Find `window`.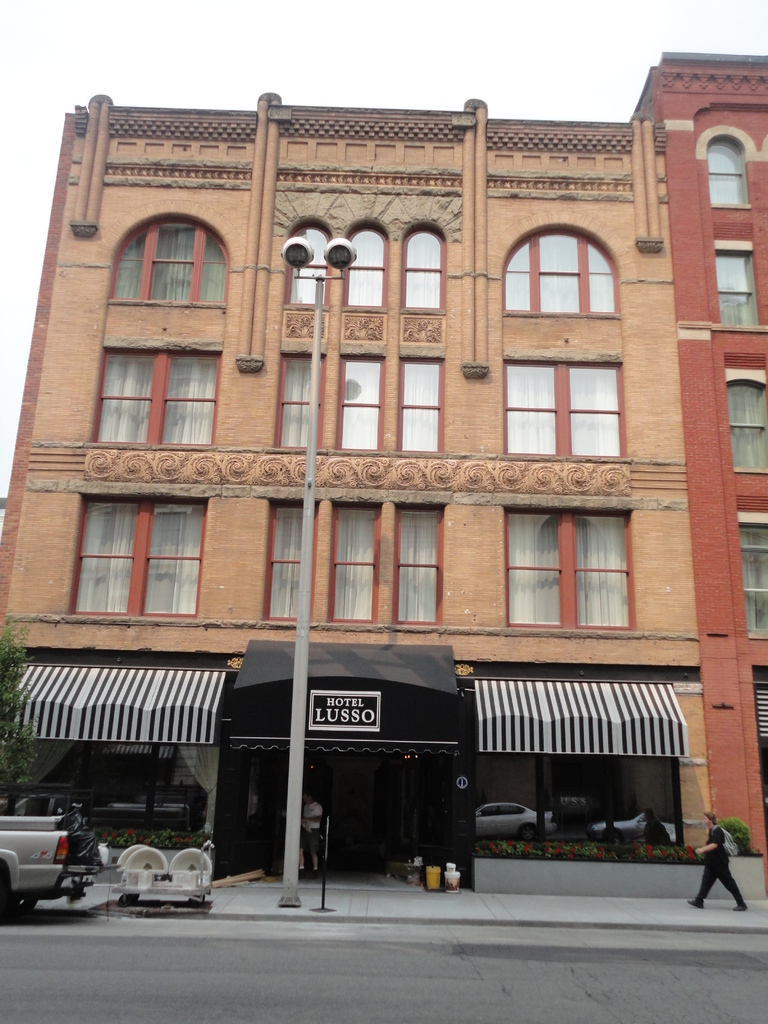
<box>394,218,455,308</box>.
